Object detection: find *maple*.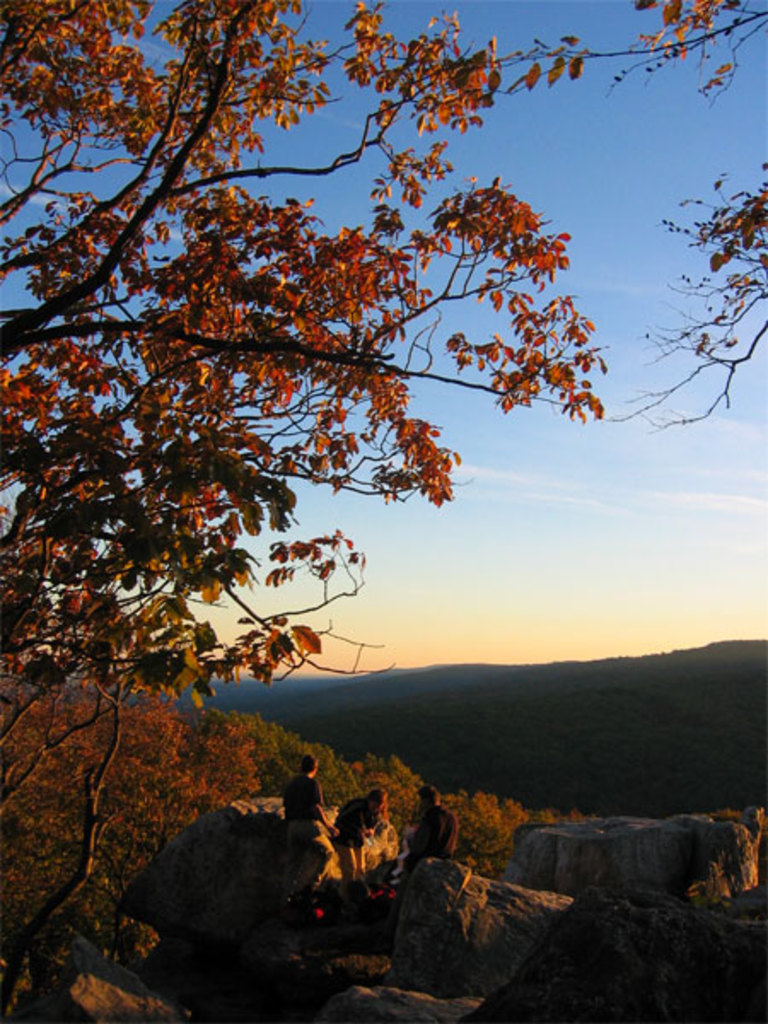
box(3, 0, 609, 1015).
